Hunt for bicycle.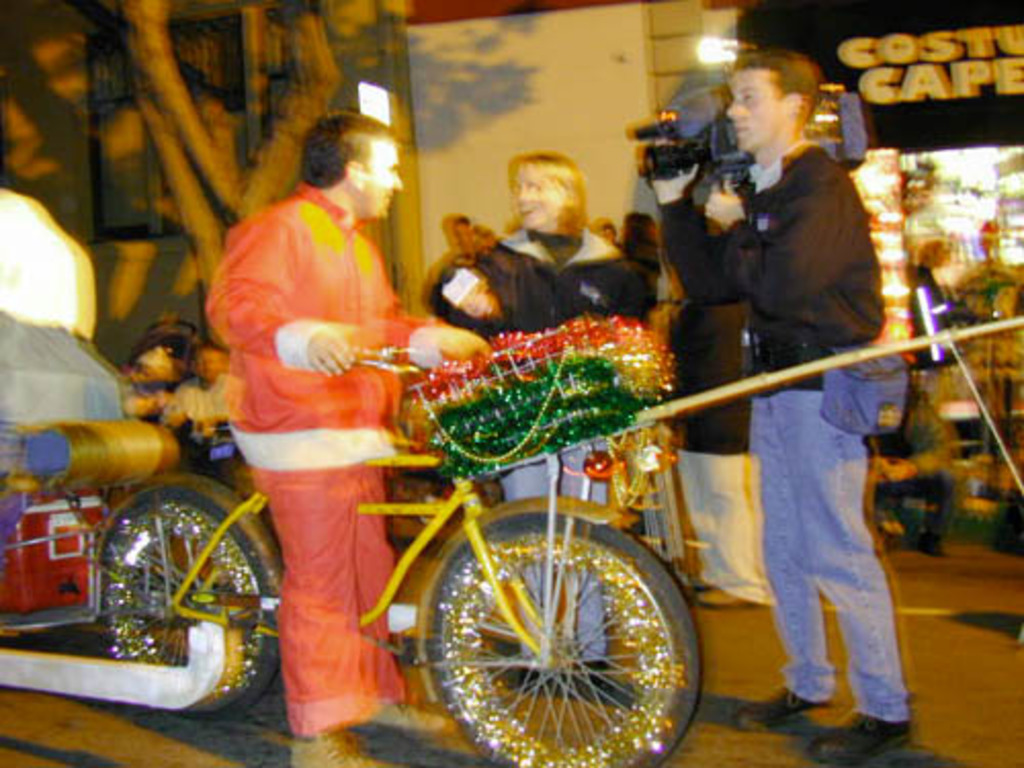
Hunted down at 16 348 698 766.
